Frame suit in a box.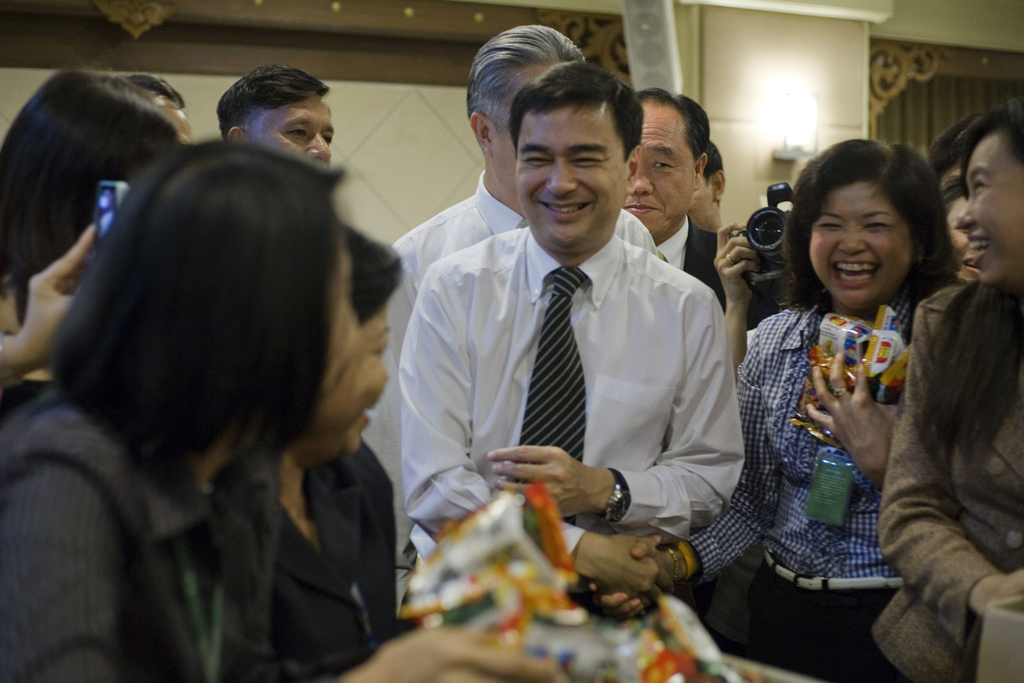
Rect(0, 390, 316, 682).
